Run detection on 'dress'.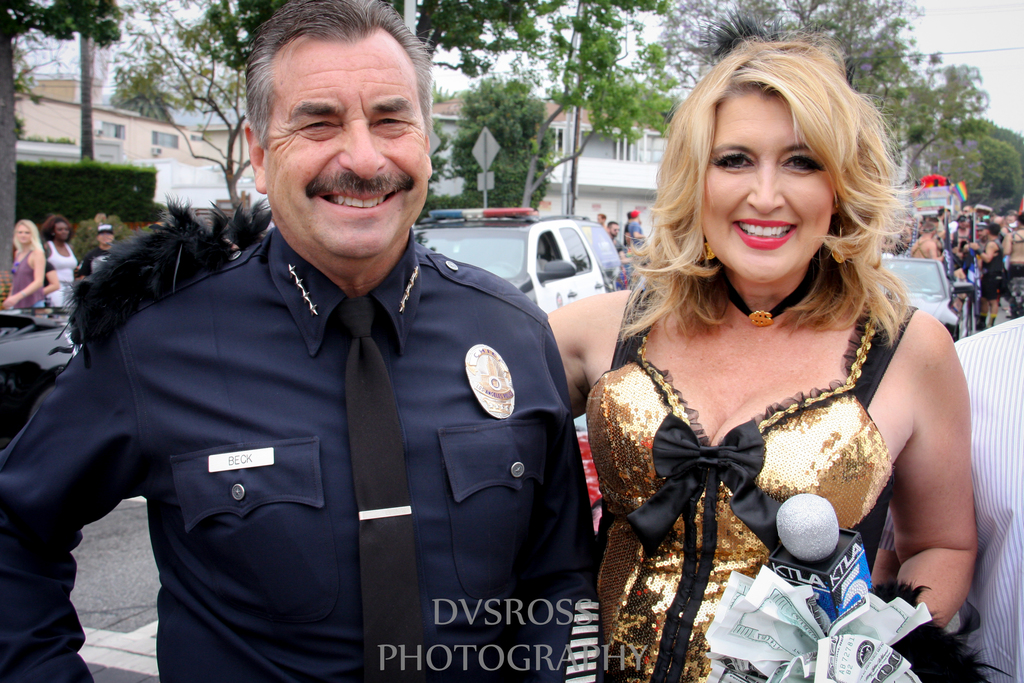
Result: crop(36, 226, 72, 315).
